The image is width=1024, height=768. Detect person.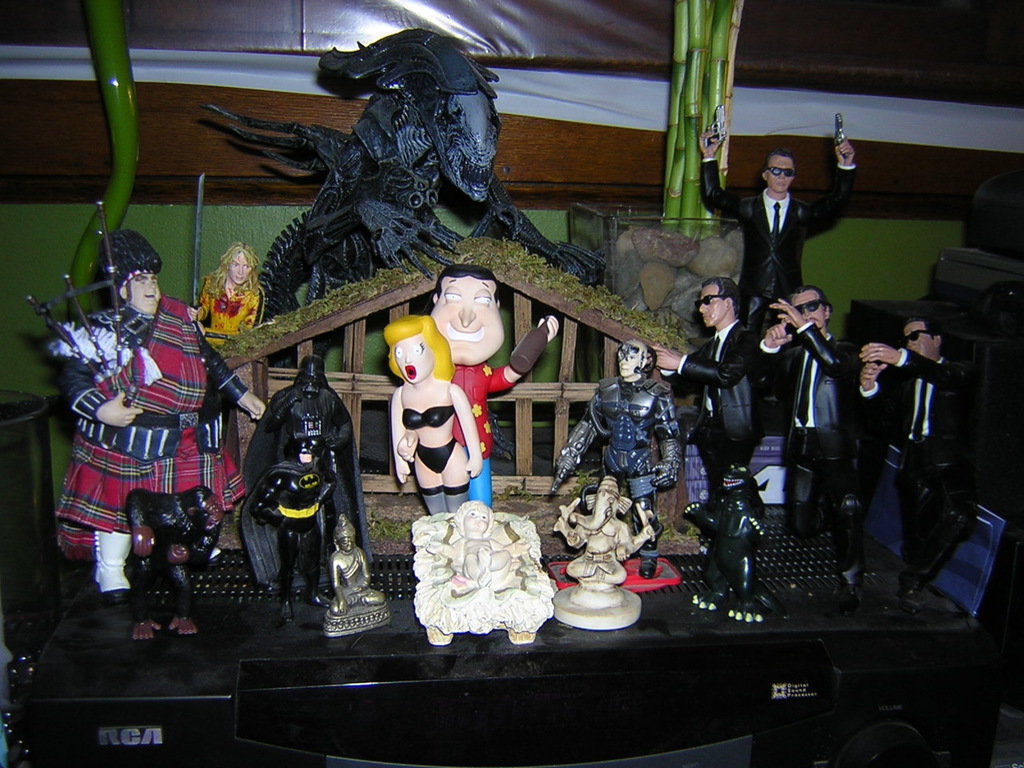
Detection: (254,434,334,595).
